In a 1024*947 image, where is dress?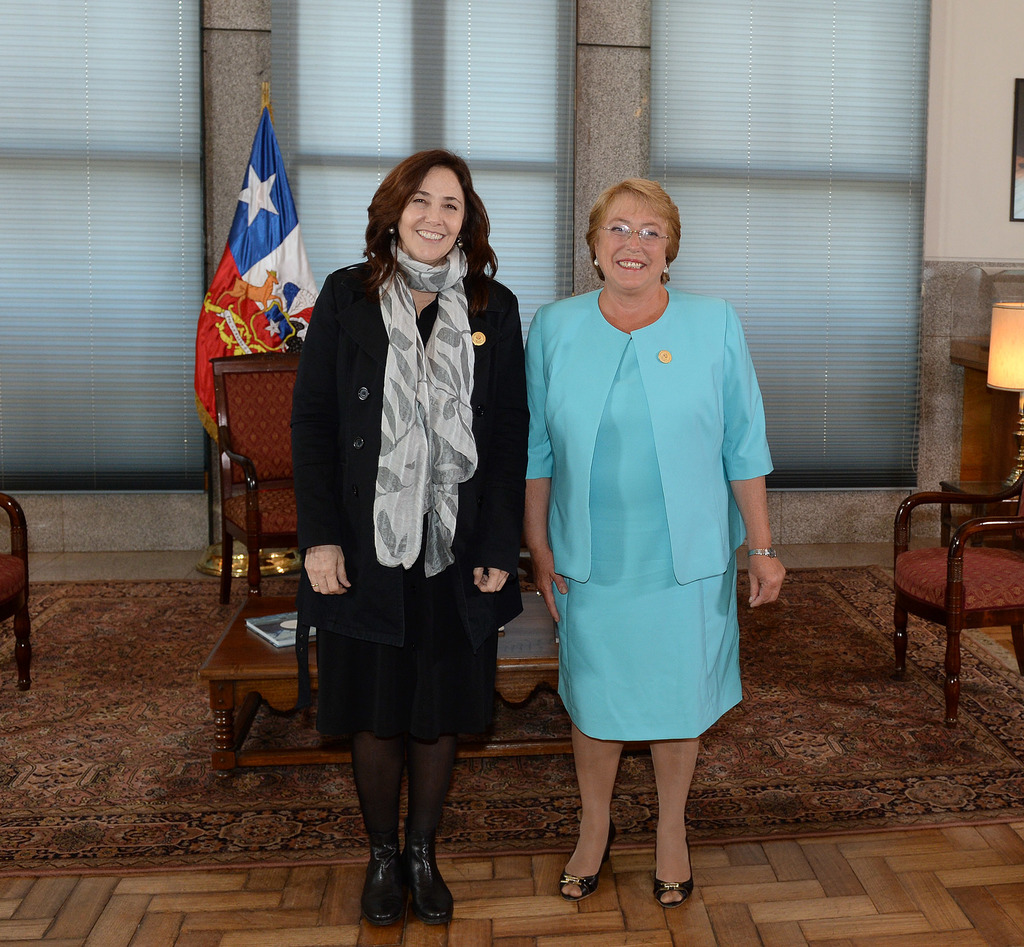
l=554, t=334, r=747, b=750.
